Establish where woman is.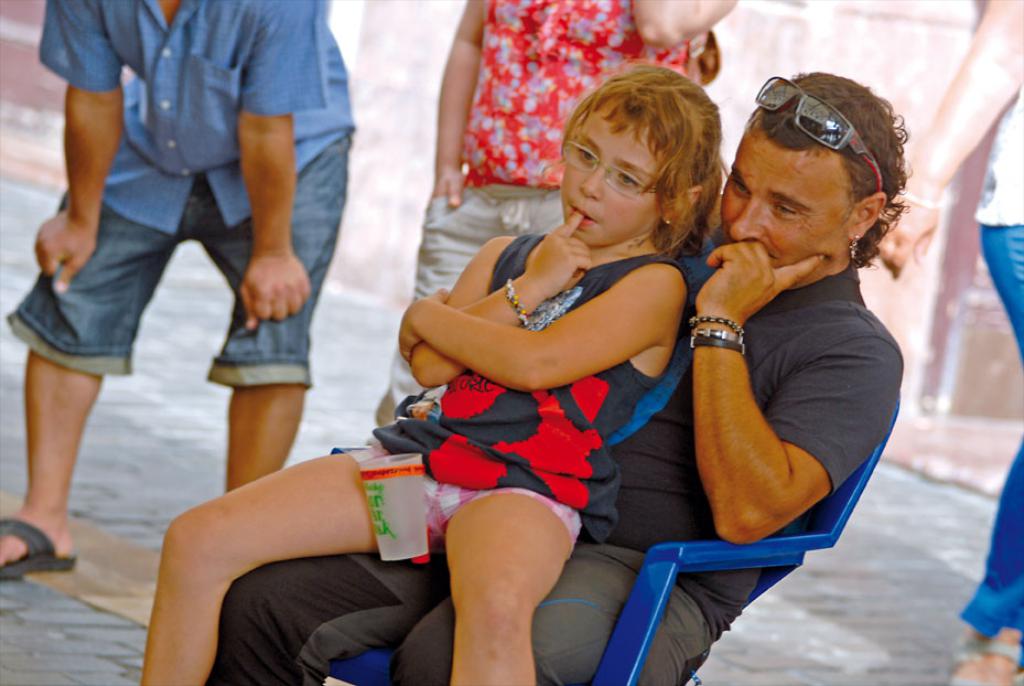
Established at <region>876, 0, 1023, 685</region>.
